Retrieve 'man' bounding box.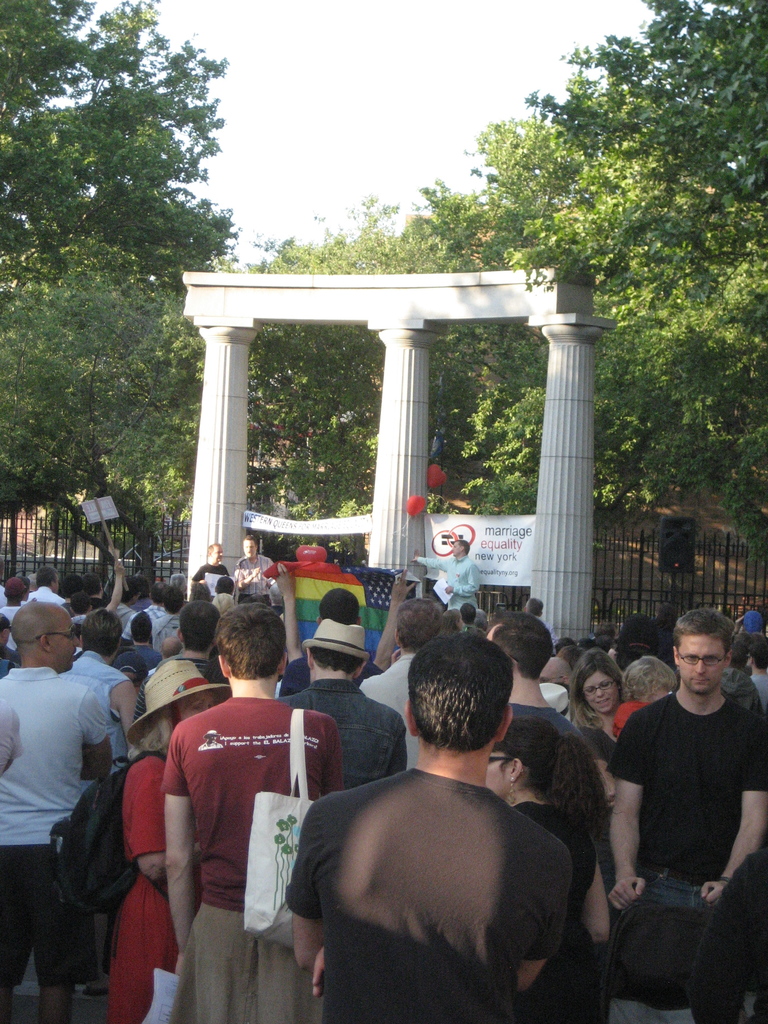
Bounding box: box(598, 609, 767, 1023).
